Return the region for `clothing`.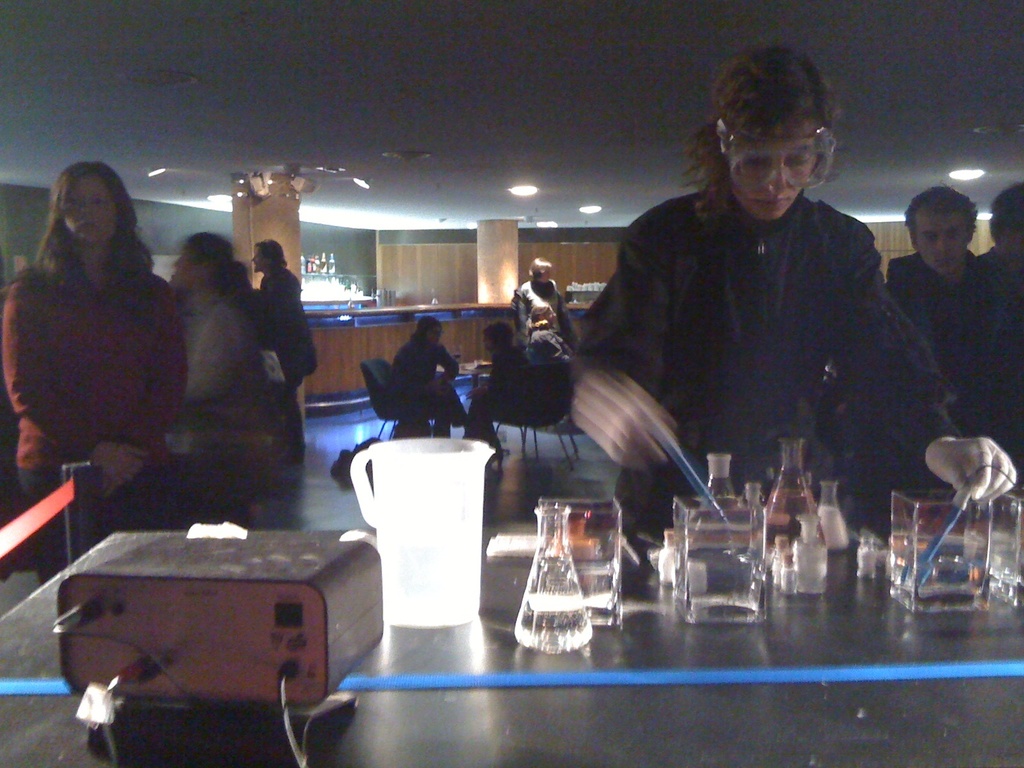
[x1=840, y1=252, x2=1023, y2=505].
